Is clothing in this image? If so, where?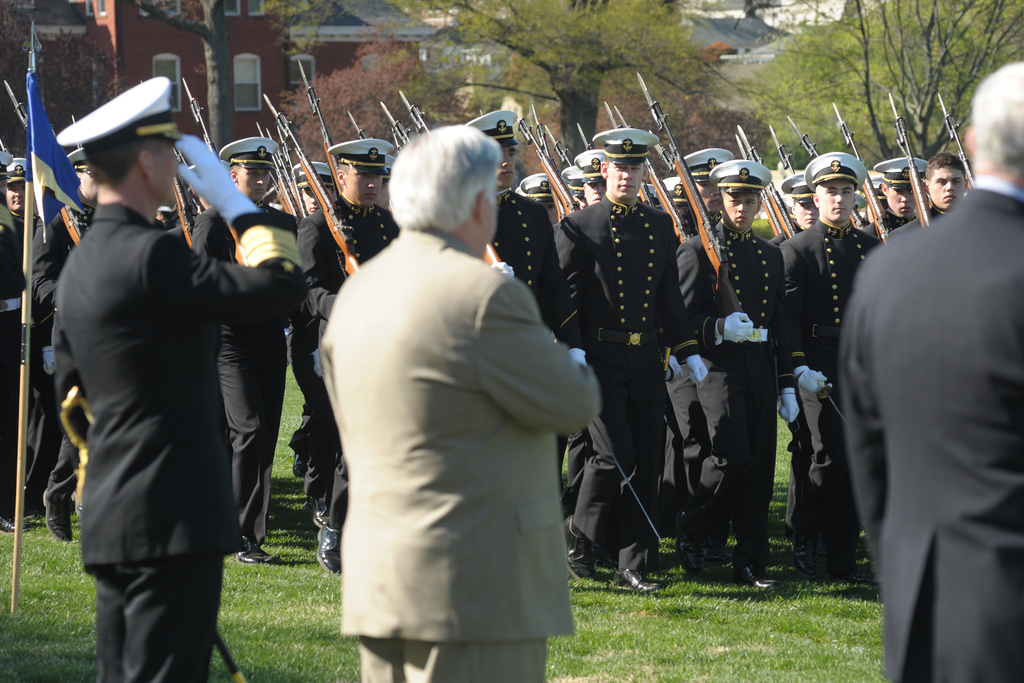
Yes, at [left=308, top=136, right=606, bottom=668].
